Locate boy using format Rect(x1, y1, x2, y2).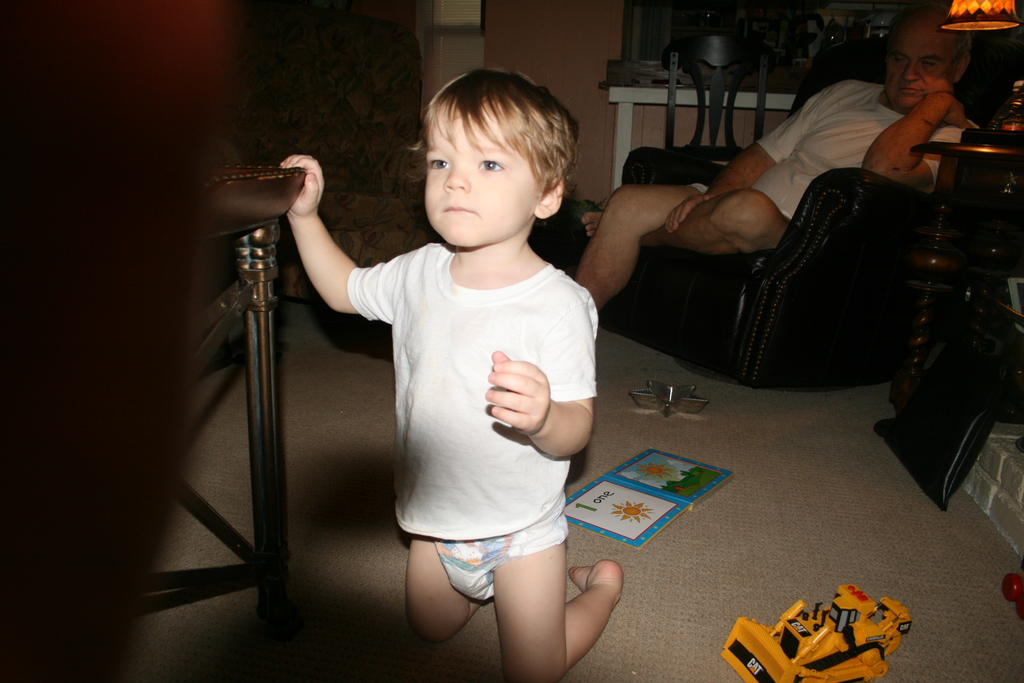
Rect(289, 67, 609, 671).
